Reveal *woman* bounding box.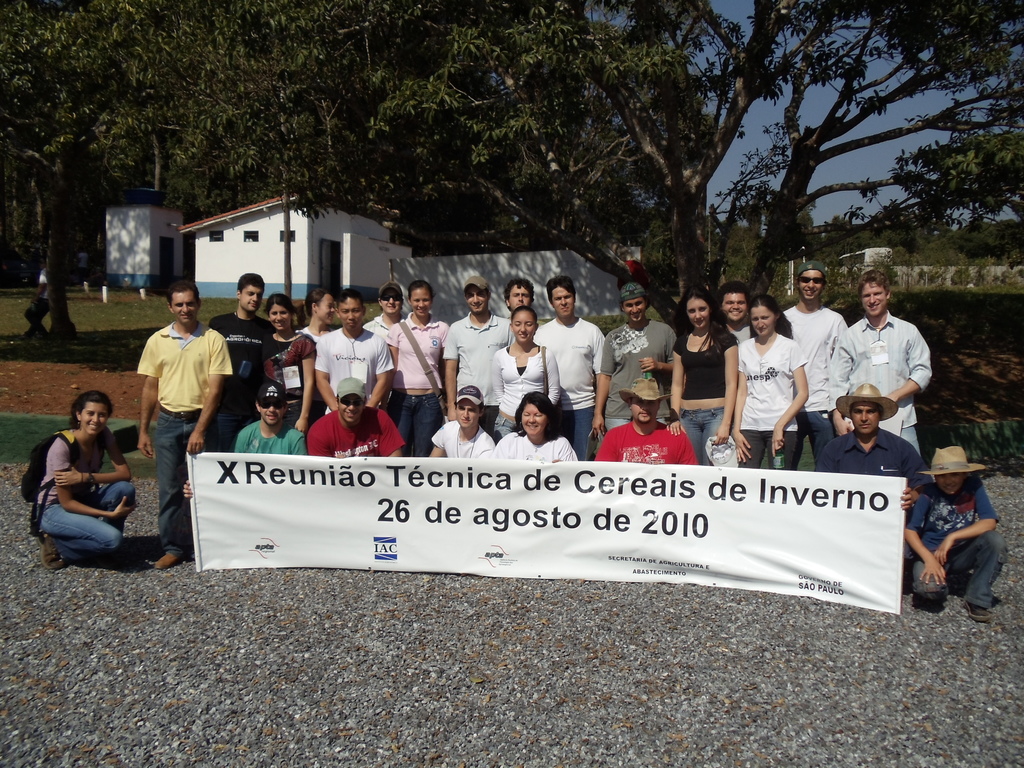
Revealed: BBox(293, 289, 339, 342).
